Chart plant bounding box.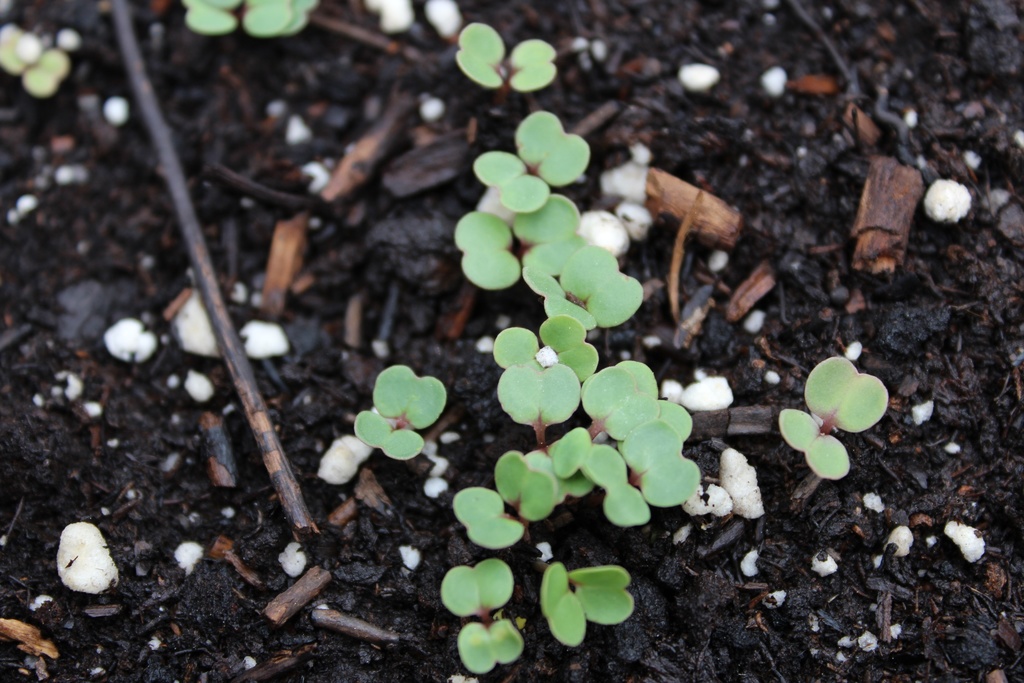
Charted: x1=522, y1=242, x2=646, y2=333.
